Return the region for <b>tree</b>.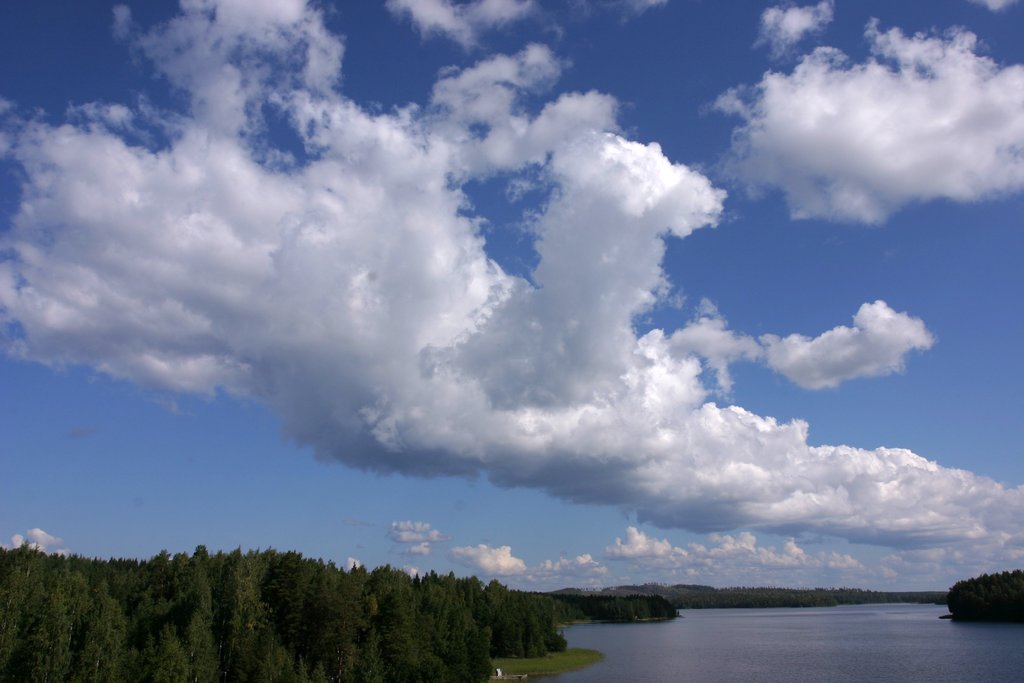
box(524, 615, 550, 661).
